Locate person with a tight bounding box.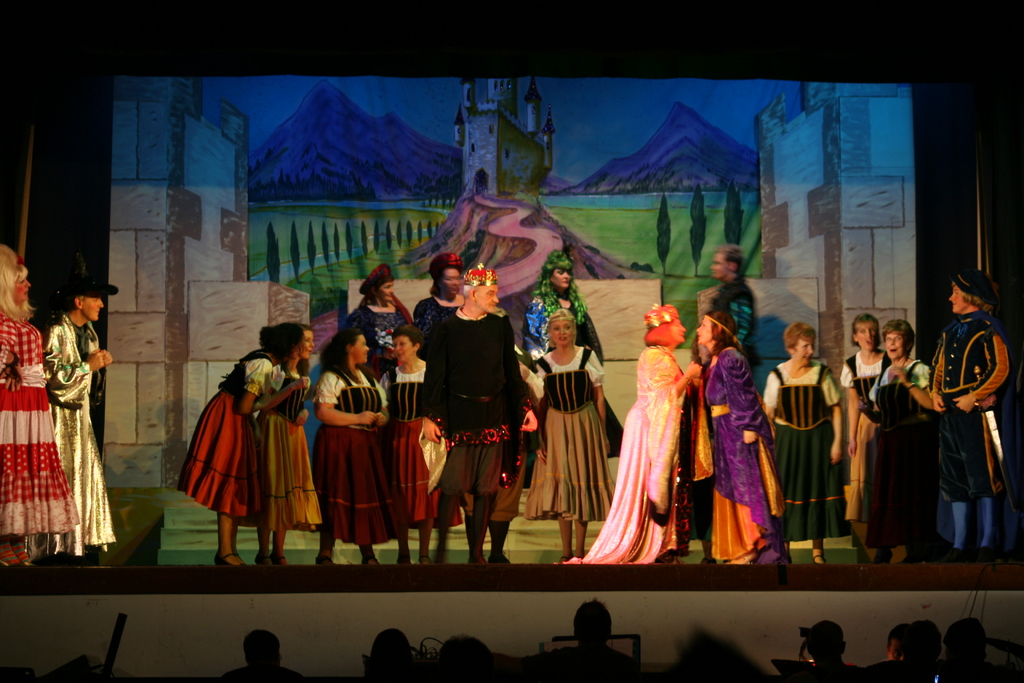
bbox(938, 622, 1015, 682).
